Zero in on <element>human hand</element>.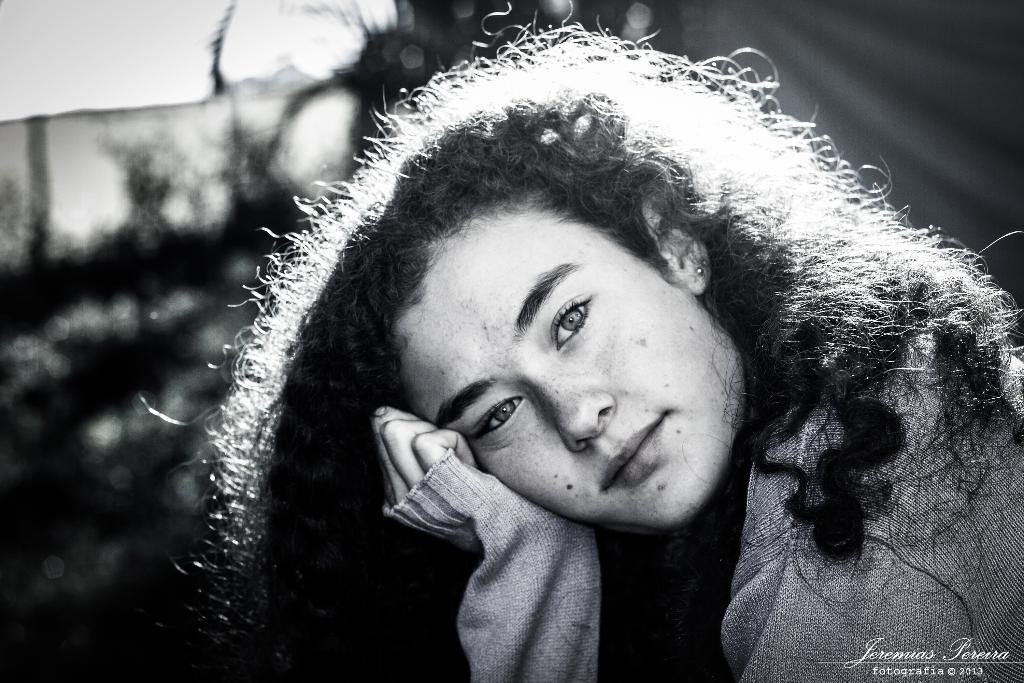
Zeroed in: select_region(369, 394, 493, 540).
